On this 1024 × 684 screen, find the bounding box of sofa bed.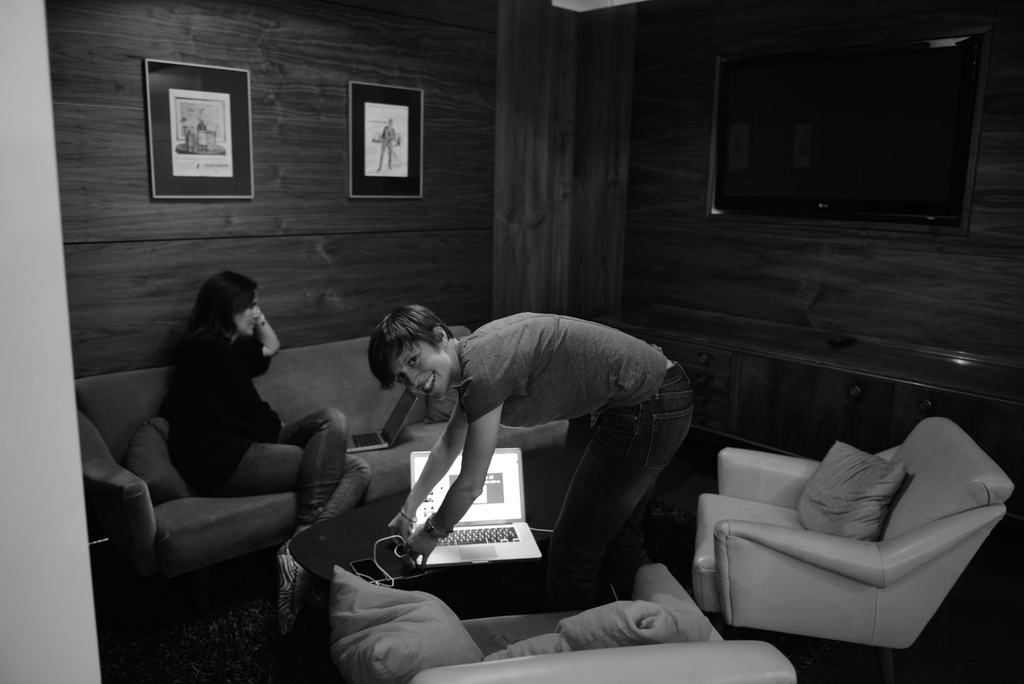
Bounding box: 75/323/577/656.
